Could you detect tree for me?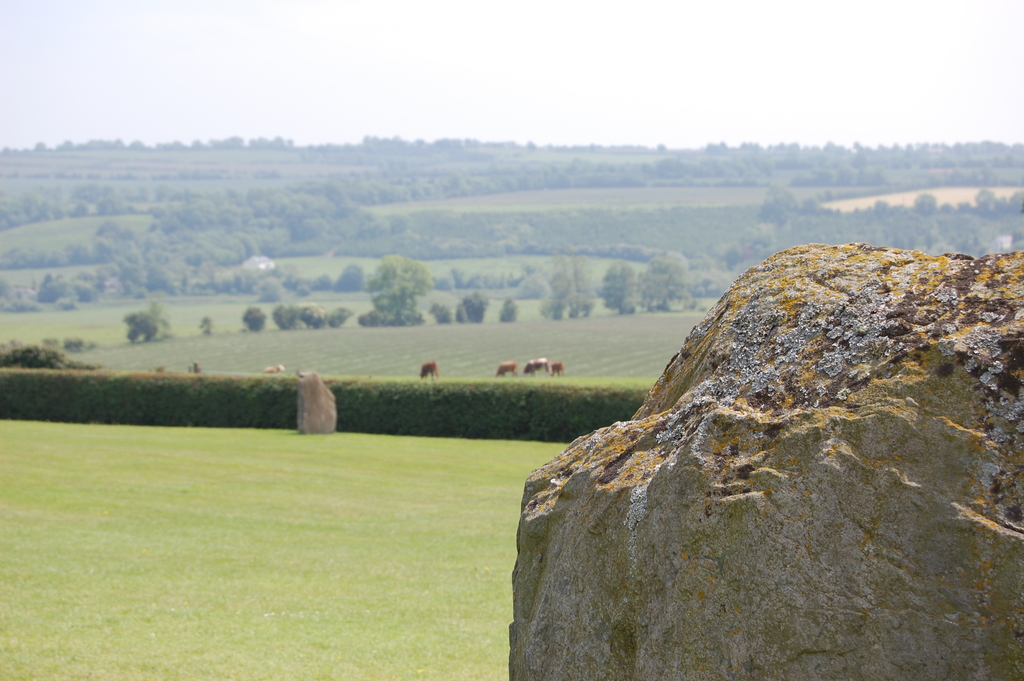
Detection result: region(541, 293, 572, 316).
